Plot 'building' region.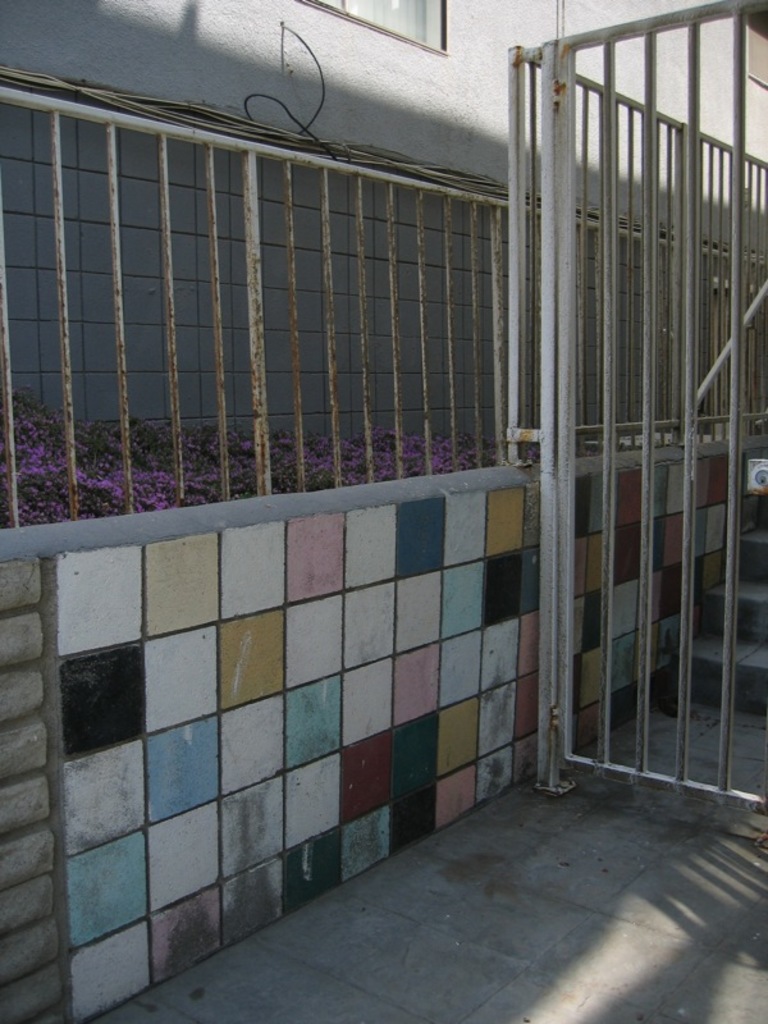
Plotted at locate(0, 0, 767, 1023).
